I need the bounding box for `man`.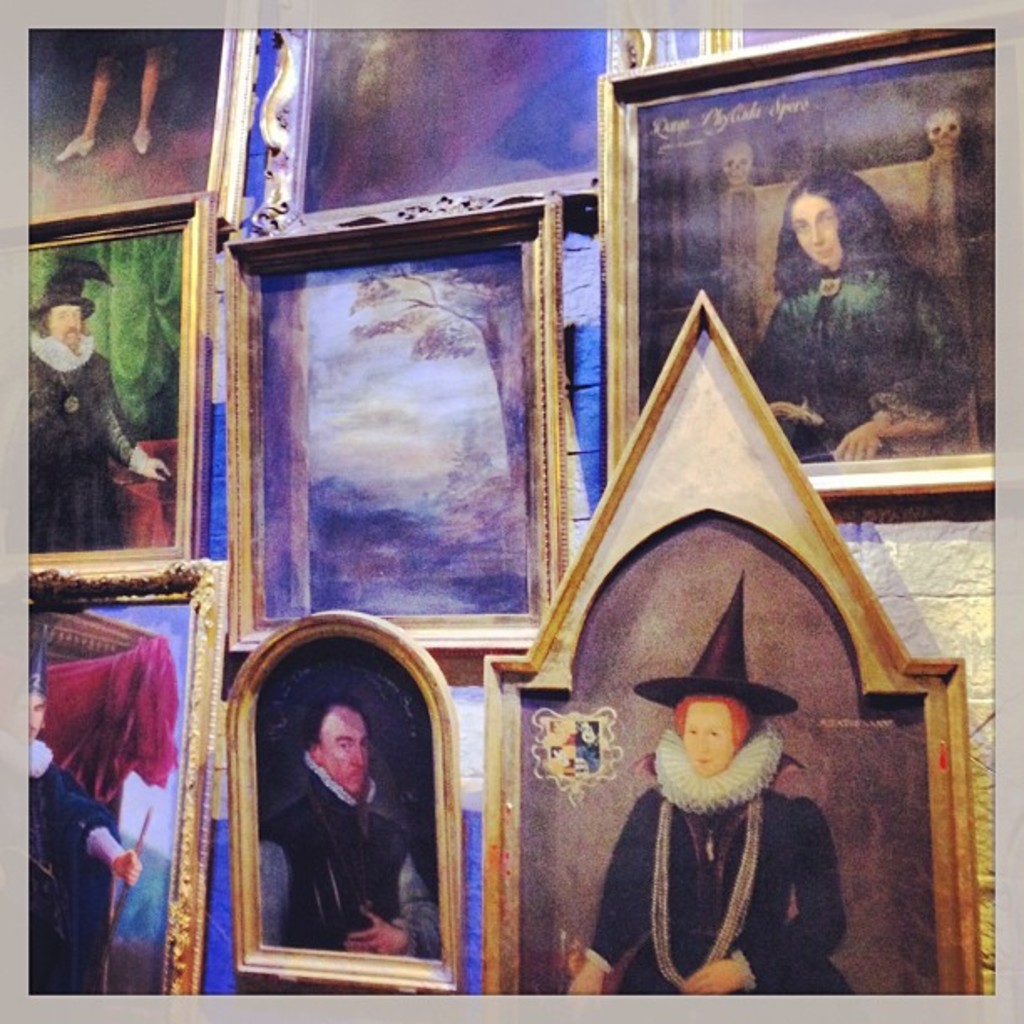
Here it is: box(23, 268, 164, 556).
